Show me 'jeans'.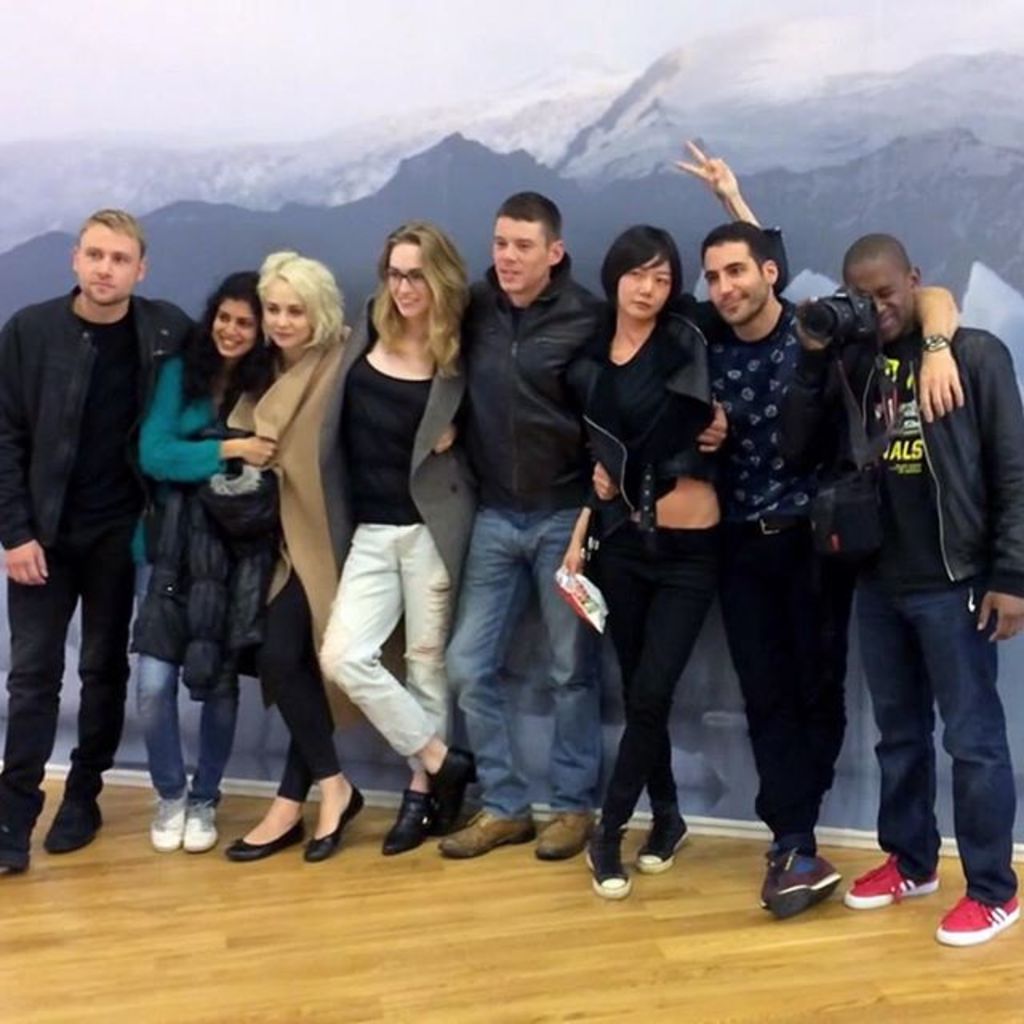
'jeans' is here: 0 531 131 830.
